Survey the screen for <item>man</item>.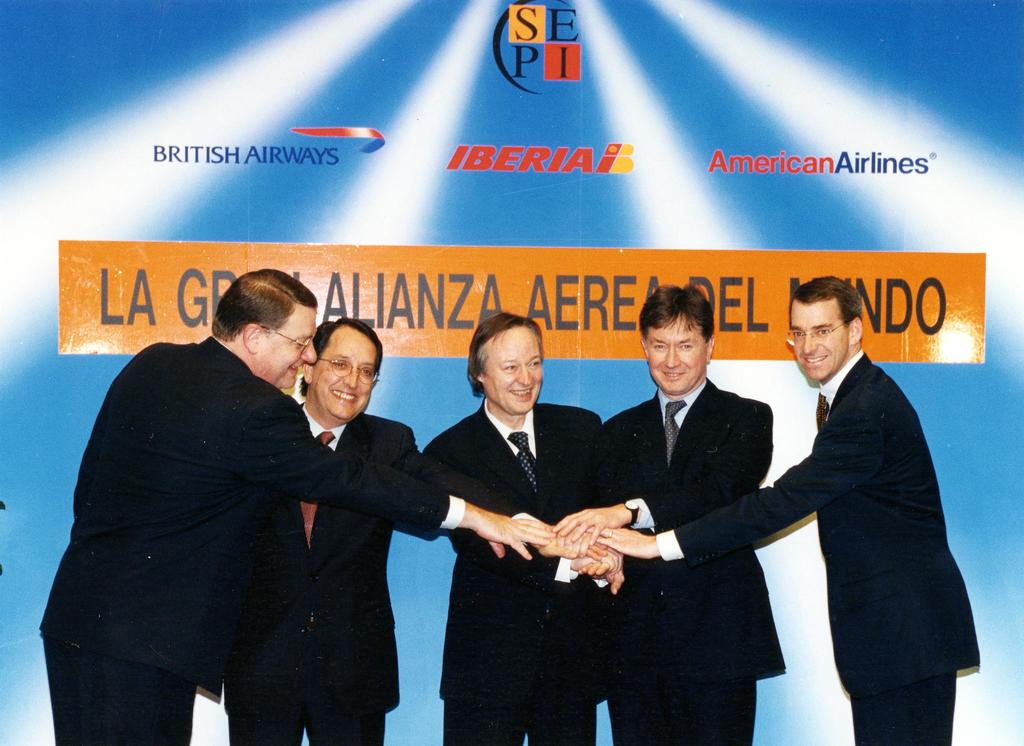
Survey found: detection(548, 286, 787, 745).
